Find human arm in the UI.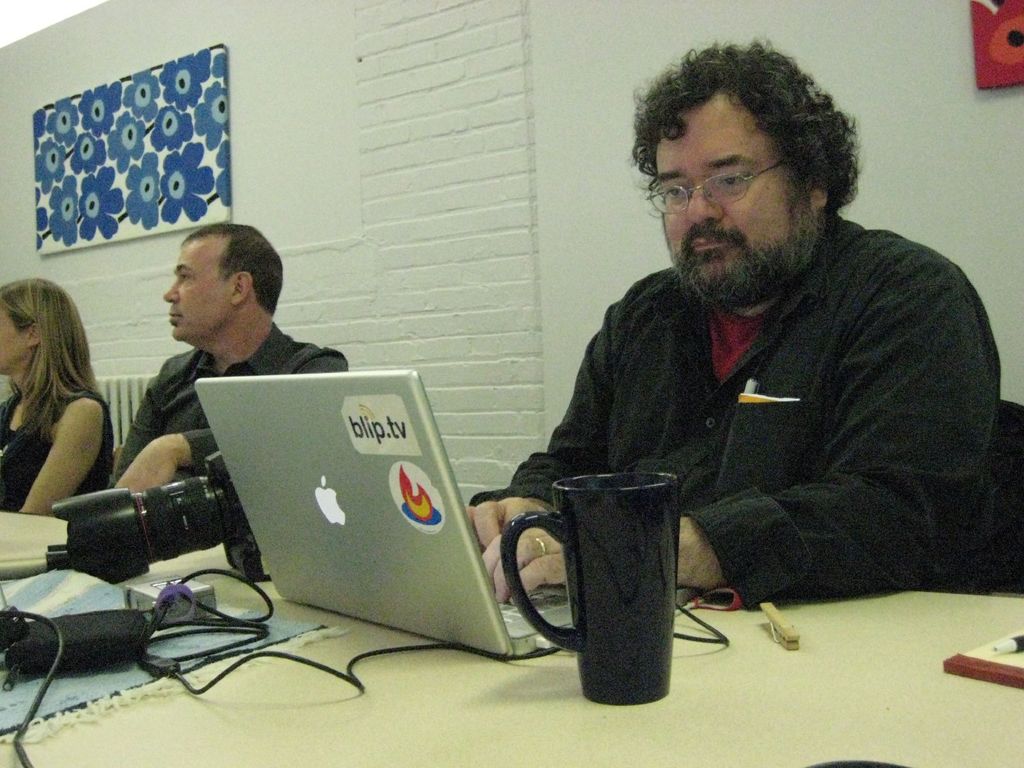
UI element at l=461, t=268, r=644, b=553.
